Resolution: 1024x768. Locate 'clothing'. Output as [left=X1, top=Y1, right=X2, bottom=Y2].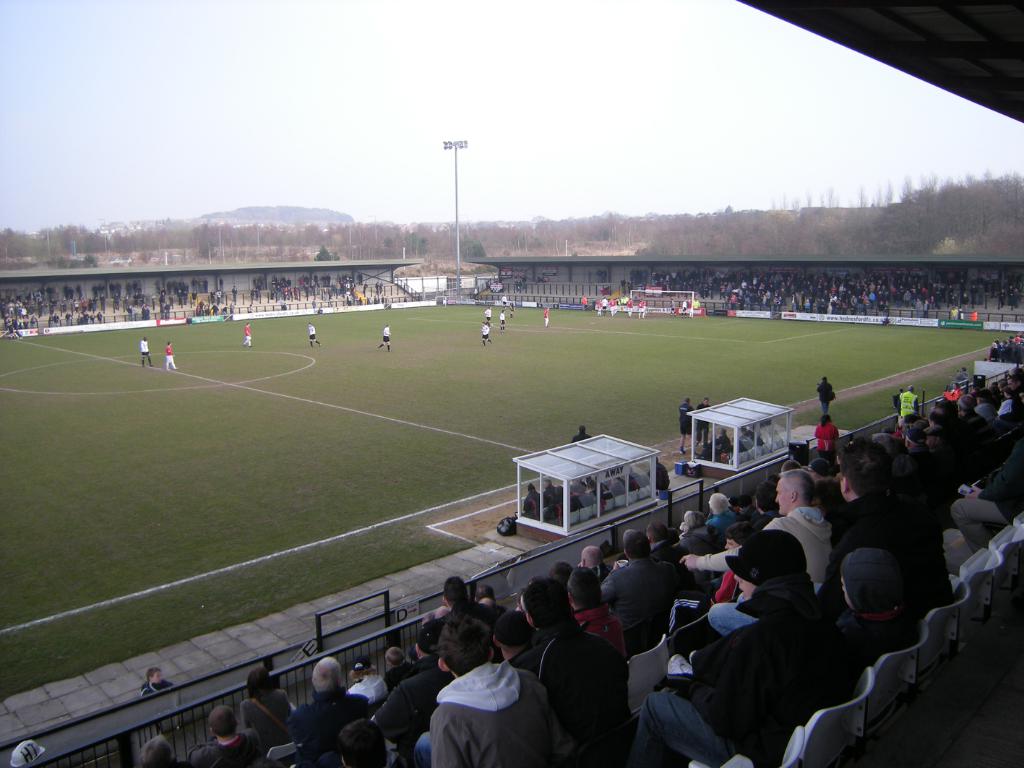
[left=694, top=401, right=710, bottom=440].
